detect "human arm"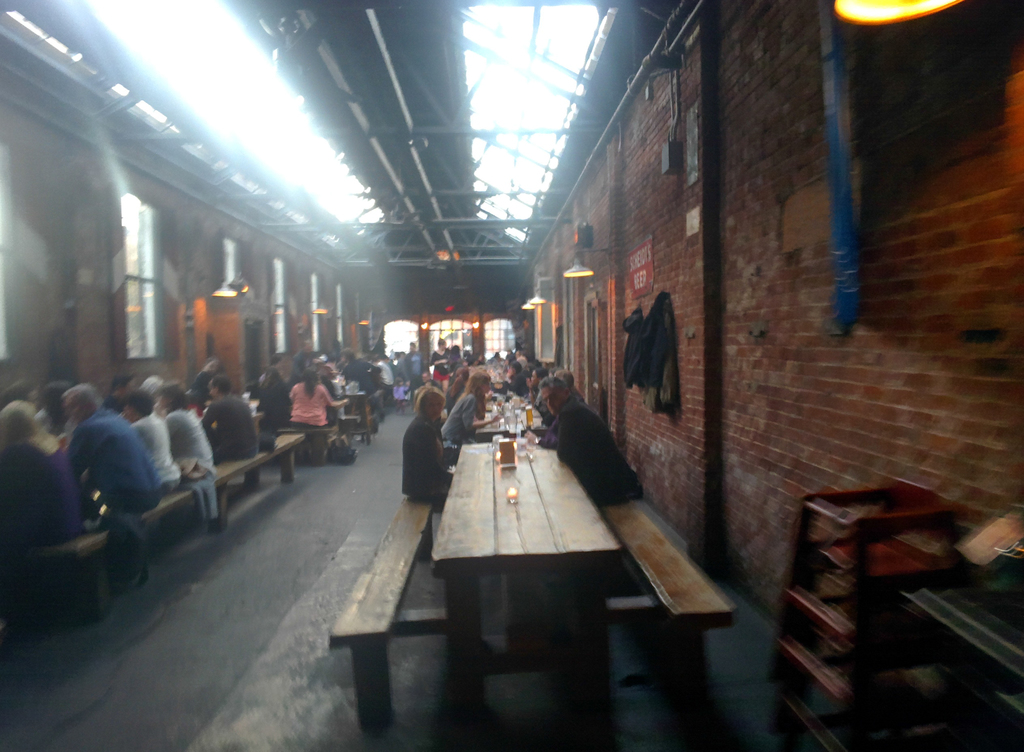
left=253, top=392, right=276, bottom=409
